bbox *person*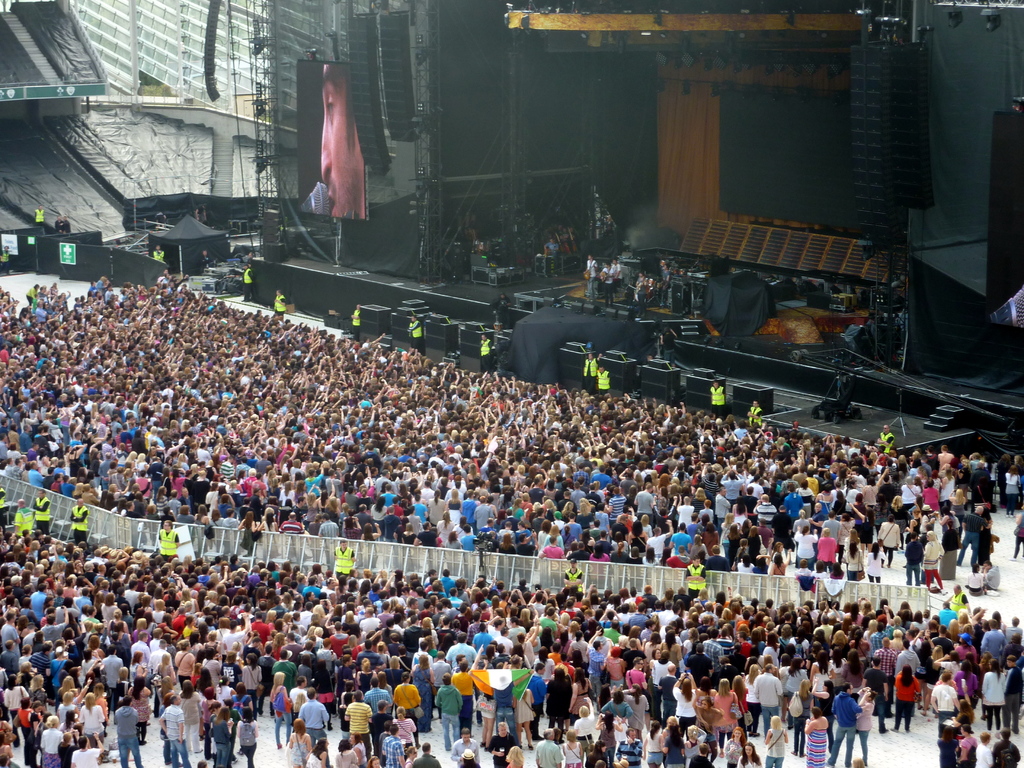
x1=348 y1=300 x2=361 y2=344
